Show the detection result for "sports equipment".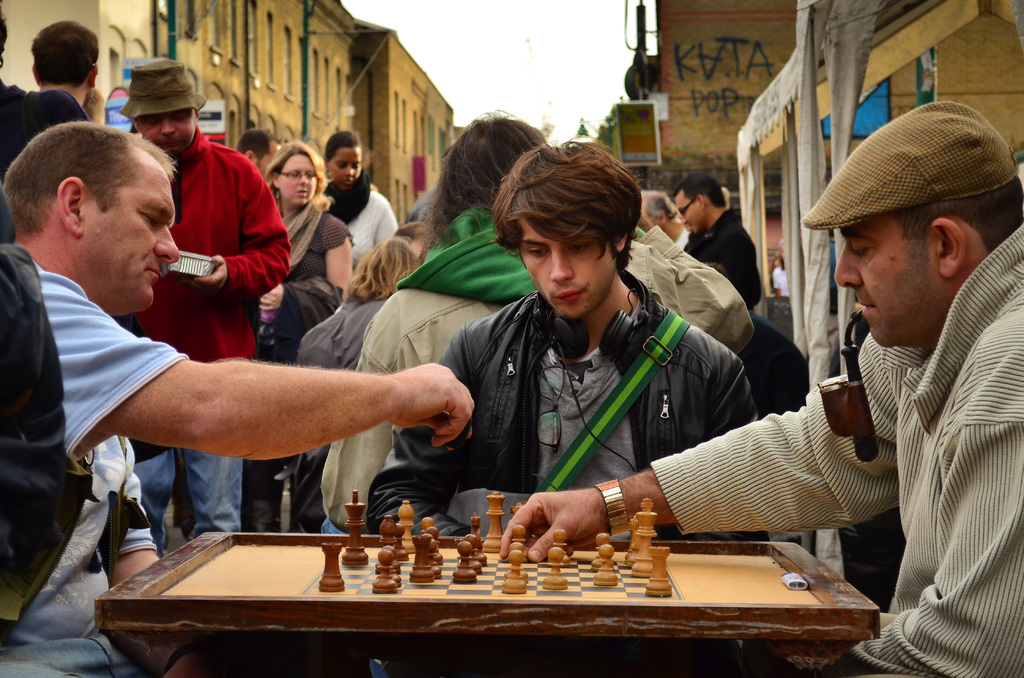
bbox=[442, 408, 474, 455].
